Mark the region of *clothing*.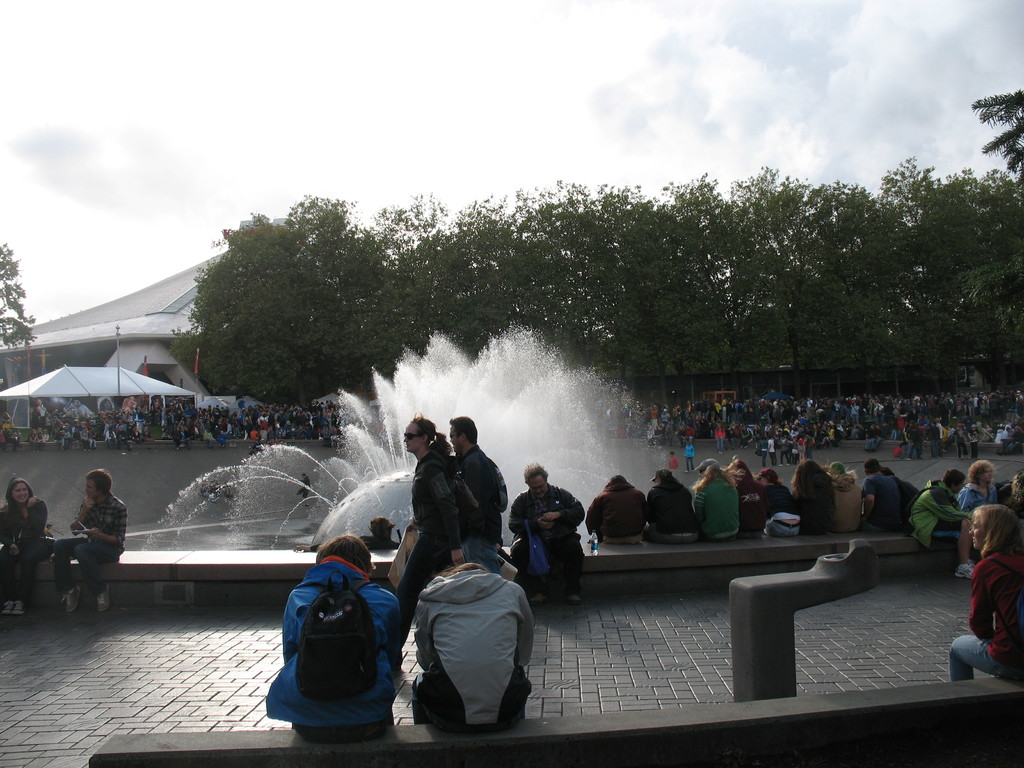
Region: left=968, top=426, right=977, bottom=454.
